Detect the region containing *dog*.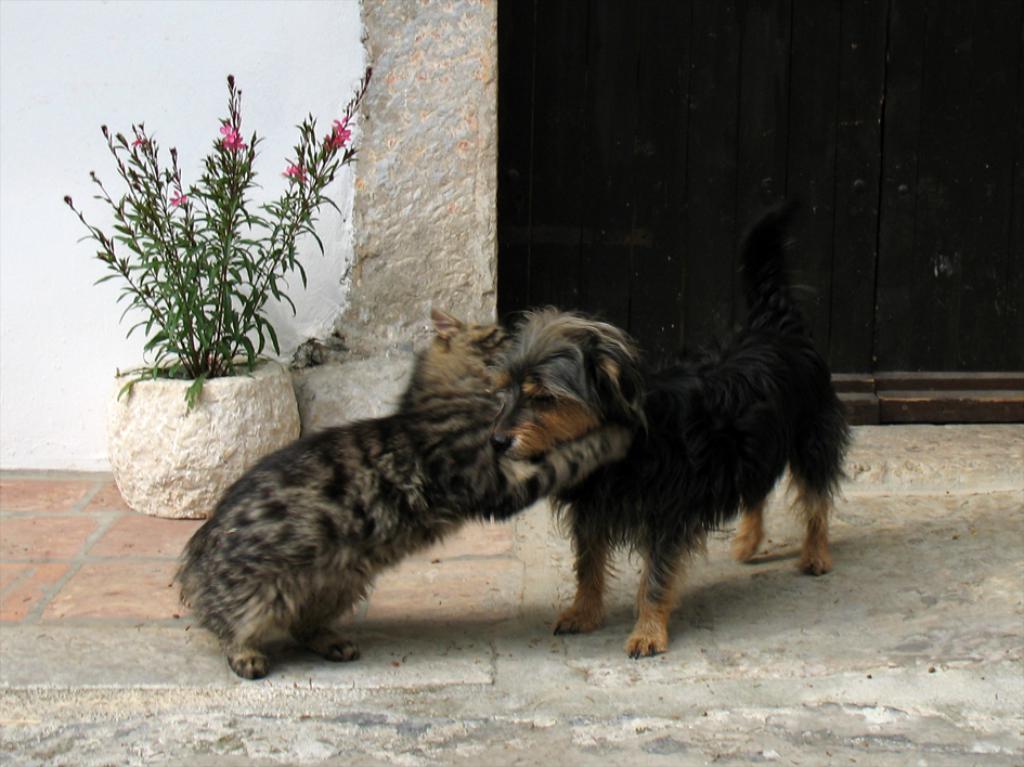
<region>487, 305, 852, 661</region>.
